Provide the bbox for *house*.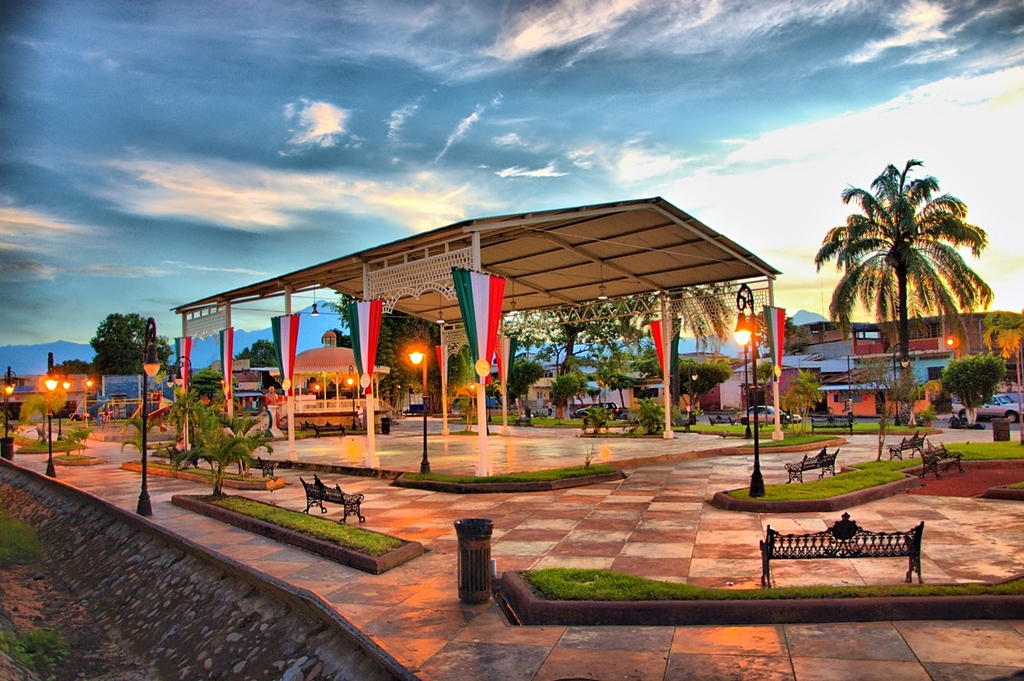
select_region(817, 366, 932, 421).
